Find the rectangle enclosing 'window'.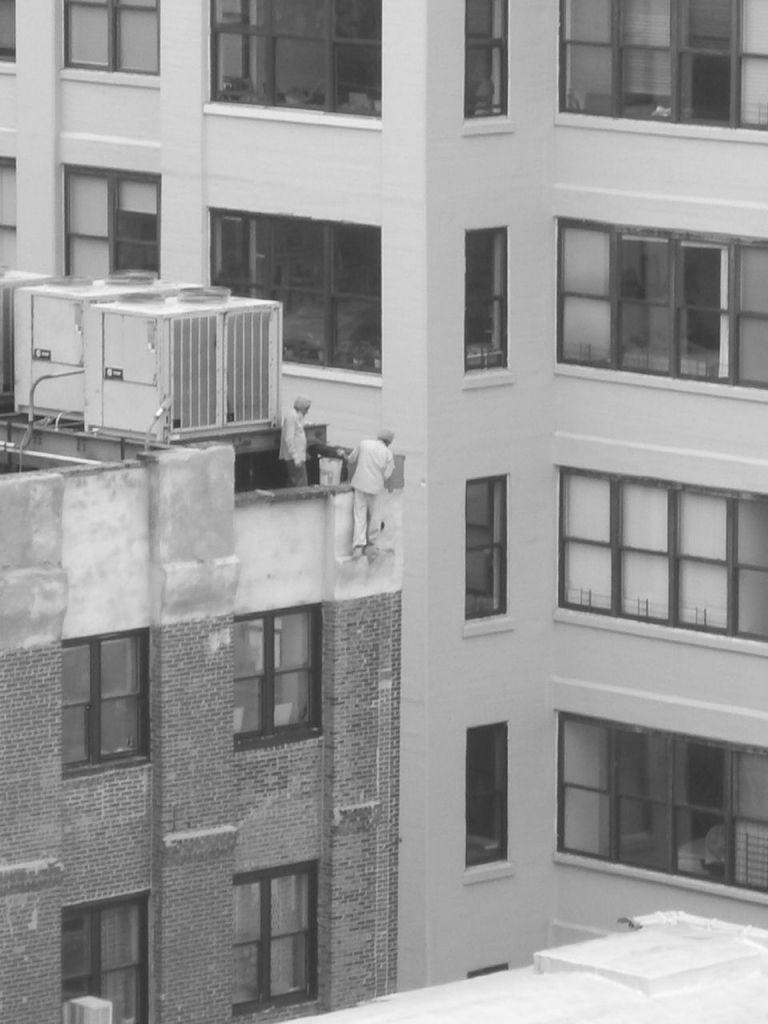
62,895,158,1023.
